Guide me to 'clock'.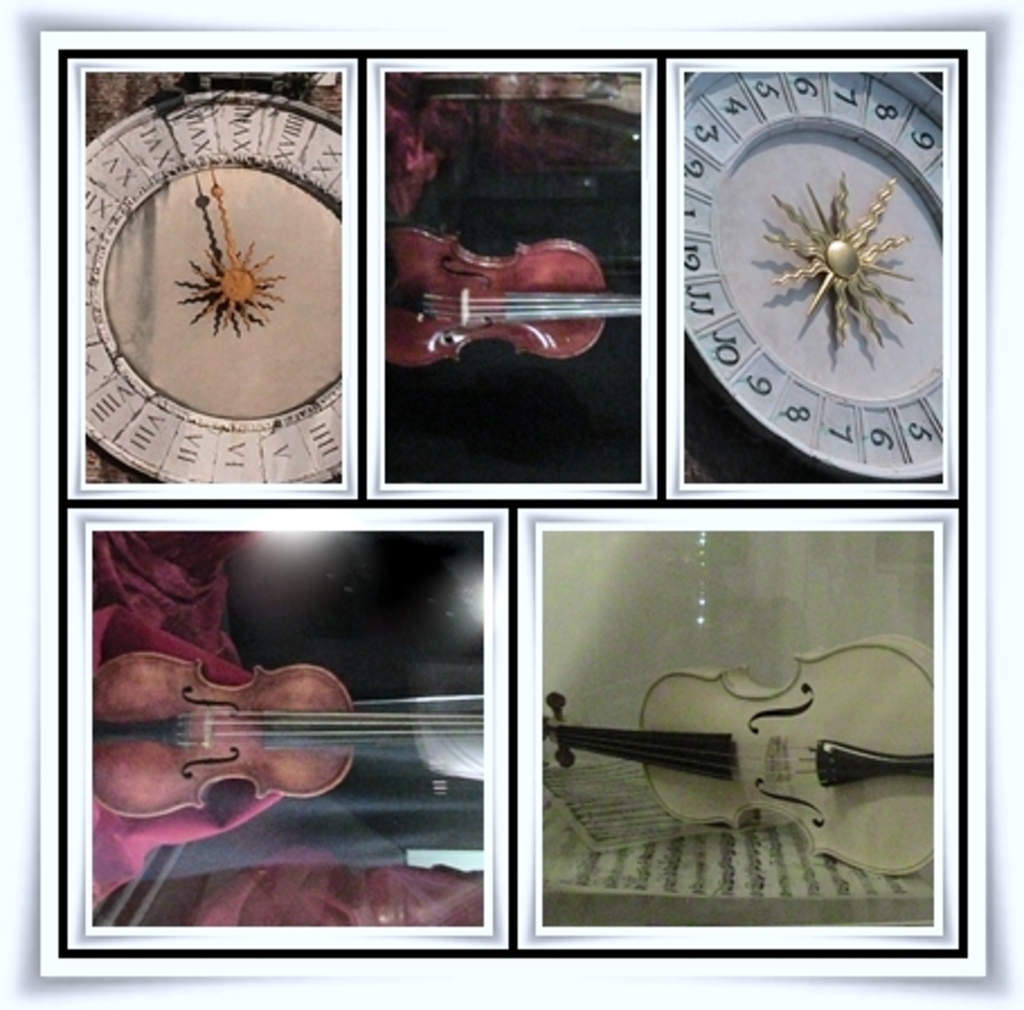
Guidance: locate(673, 67, 941, 499).
